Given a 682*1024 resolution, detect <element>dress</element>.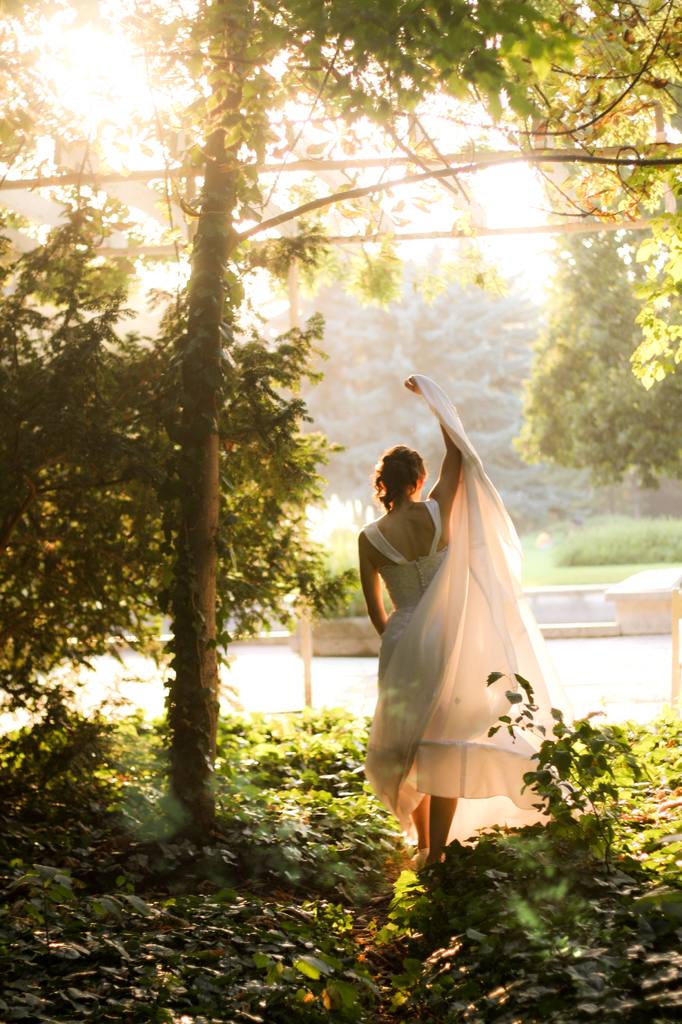
BBox(360, 371, 580, 847).
